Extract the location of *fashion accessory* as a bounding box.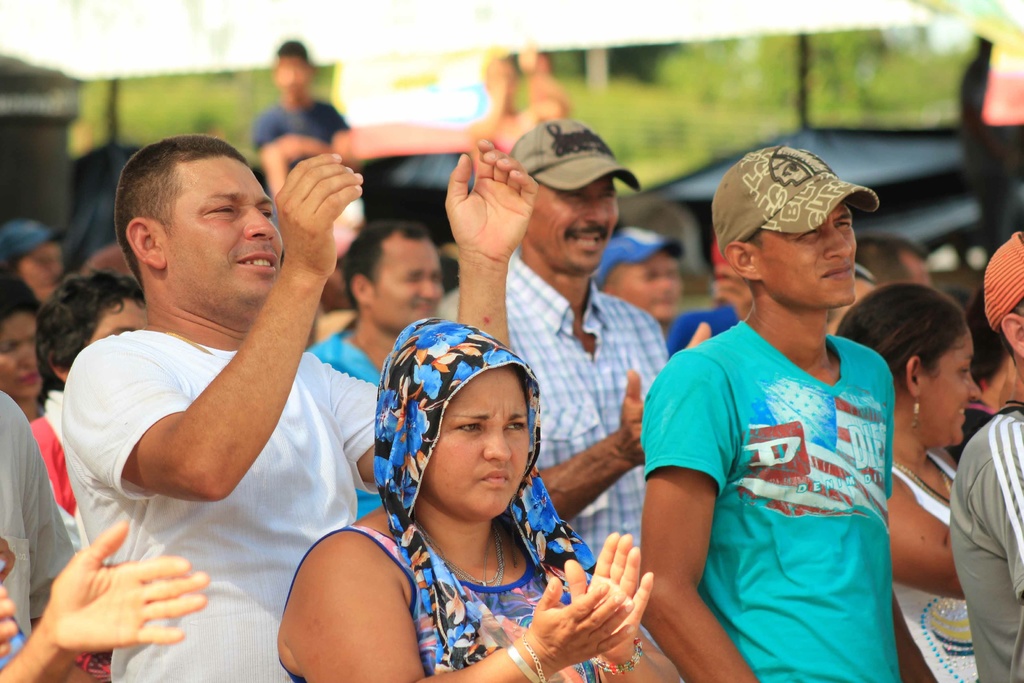
BBox(709, 146, 877, 258).
